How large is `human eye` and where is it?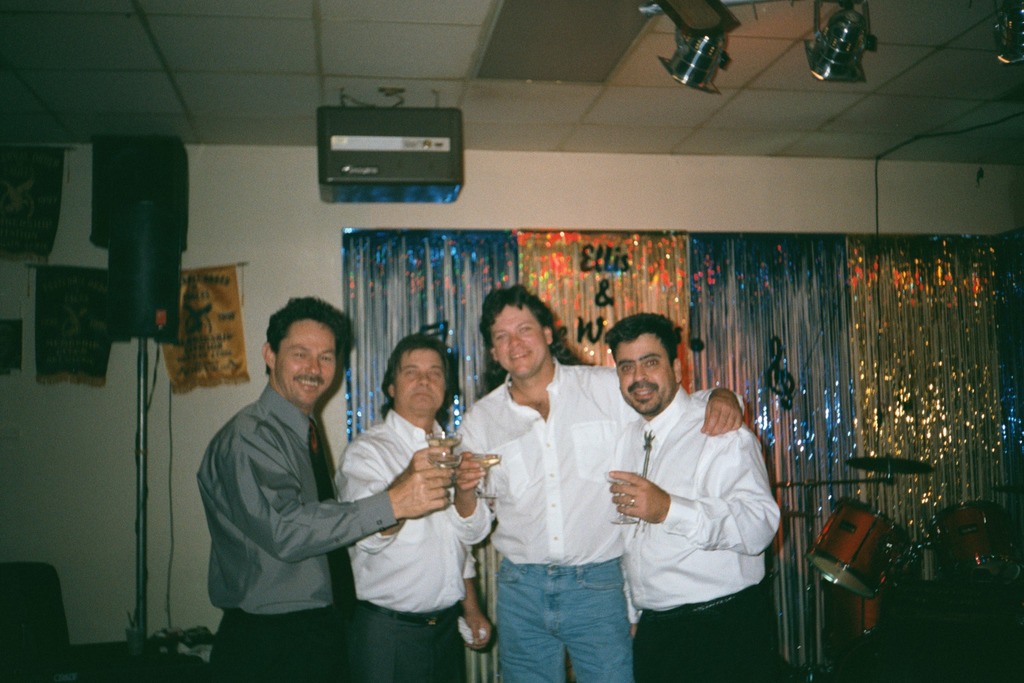
Bounding box: locate(320, 353, 337, 364).
